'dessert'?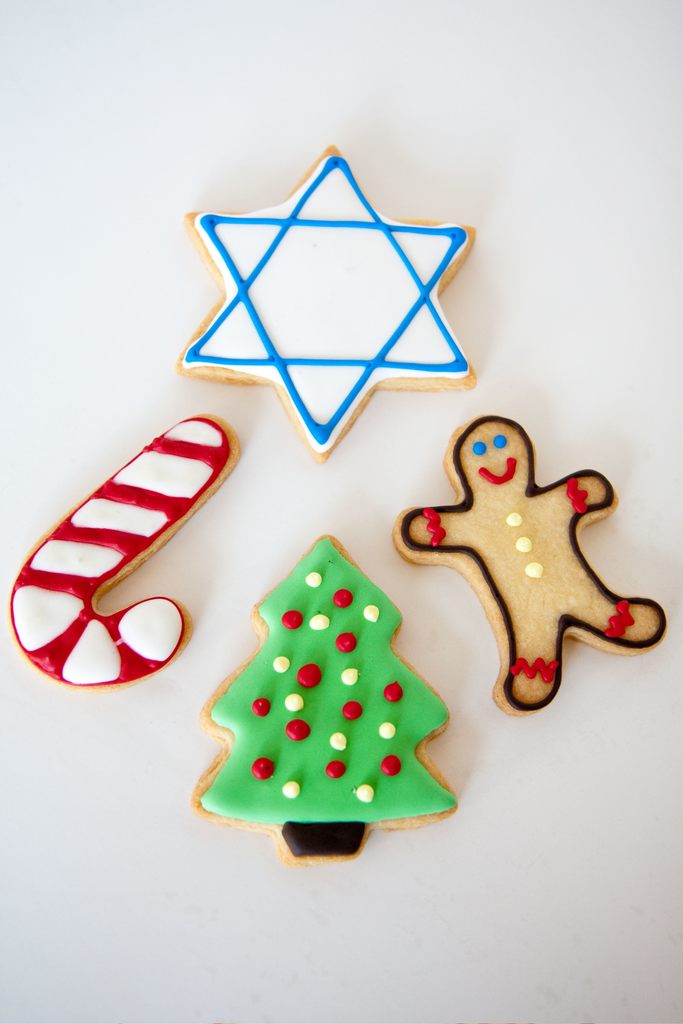
[left=414, top=420, right=633, bottom=730]
